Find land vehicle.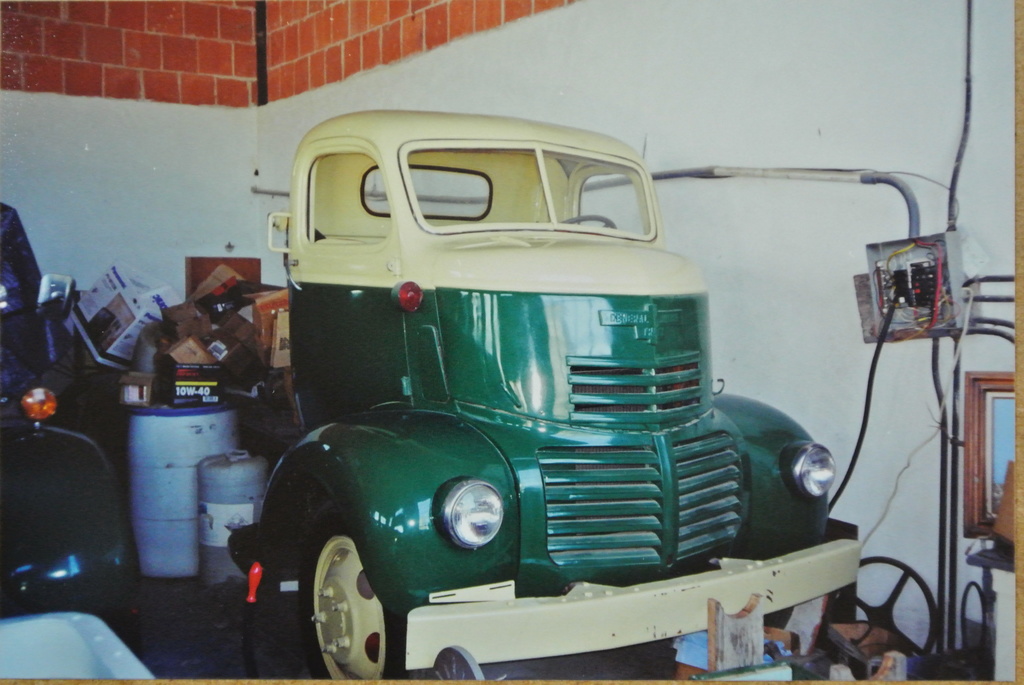
box(0, 205, 143, 657).
